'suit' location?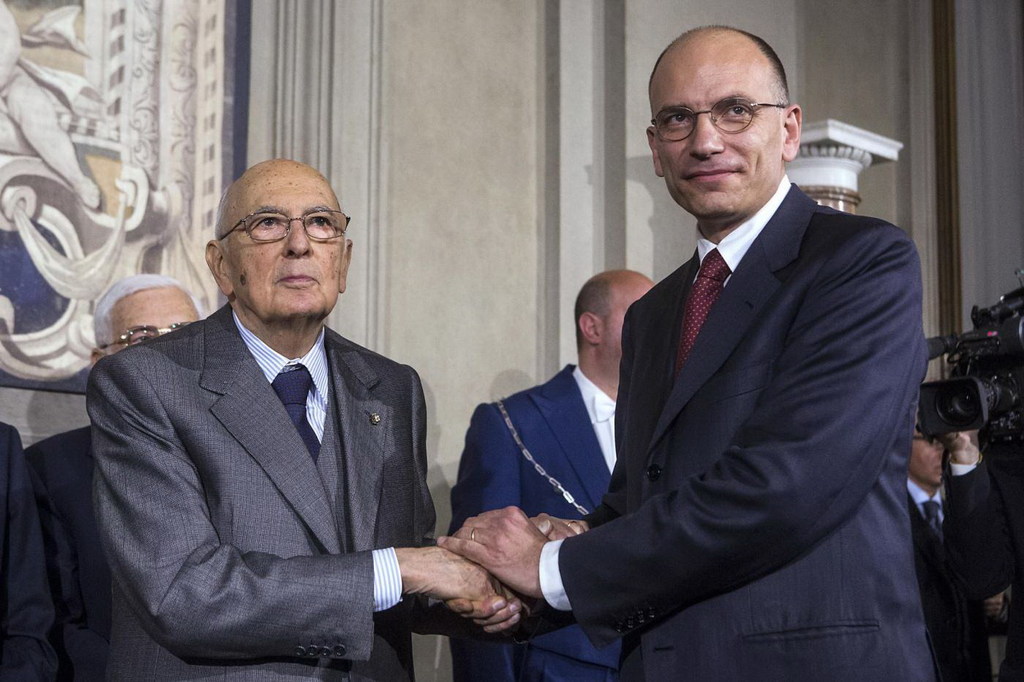
(left=0, top=421, right=61, bottom=681)
